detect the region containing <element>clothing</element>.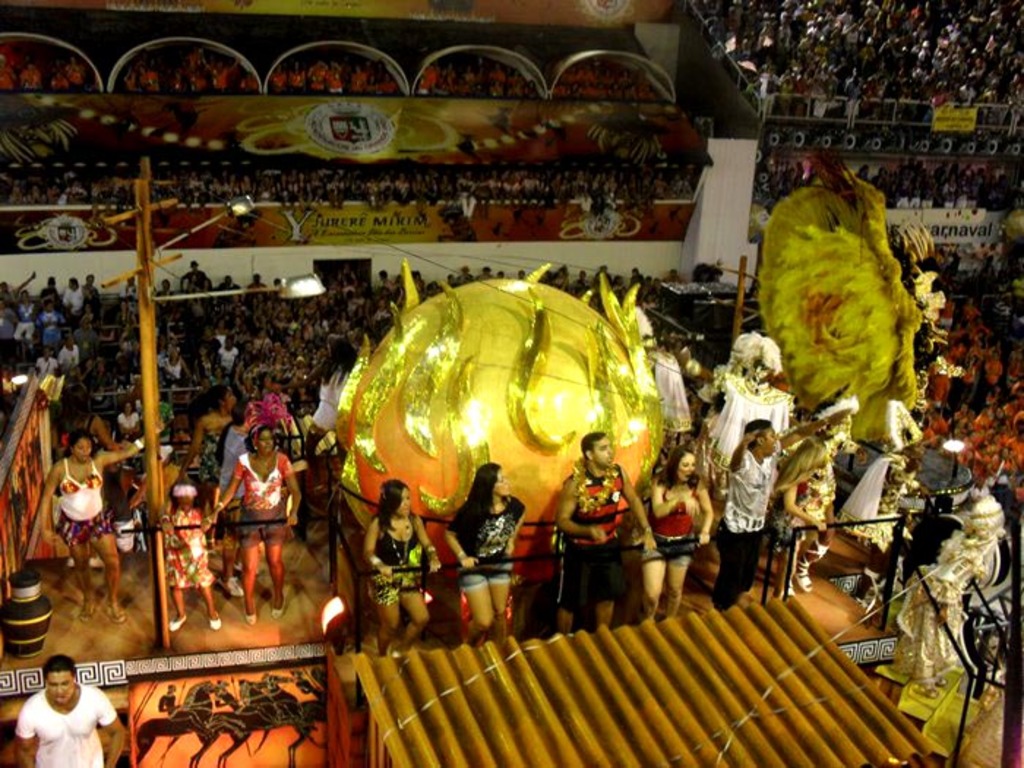
<region>233, 456, 294, 503</region>.
